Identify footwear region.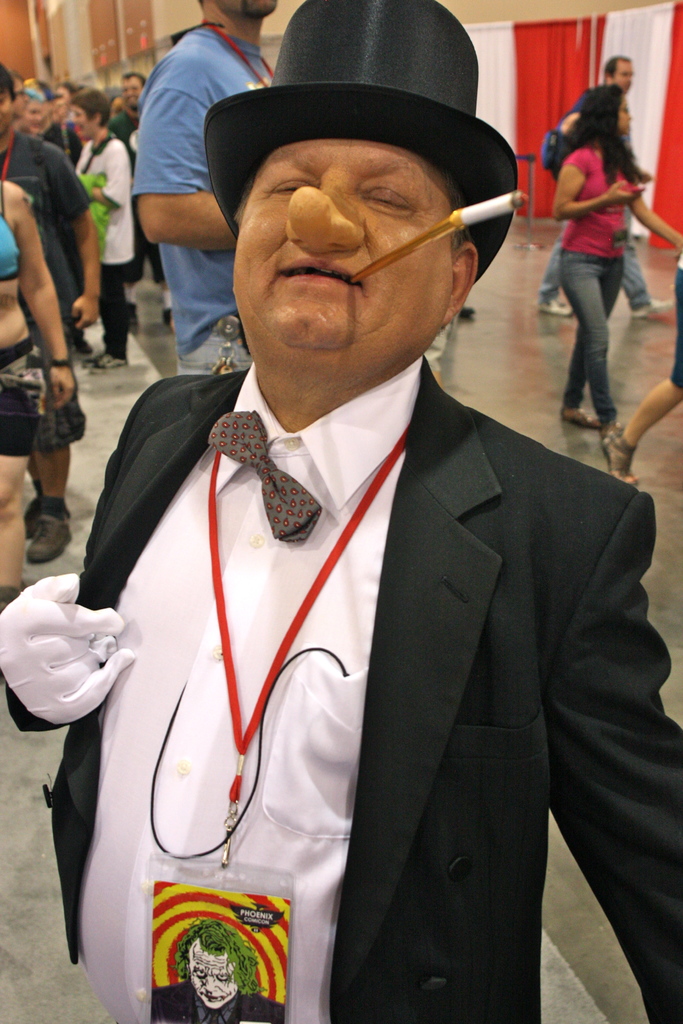
Region: {"x1": 602, "y1": 433, "x2": 642, "y2": 487}.
